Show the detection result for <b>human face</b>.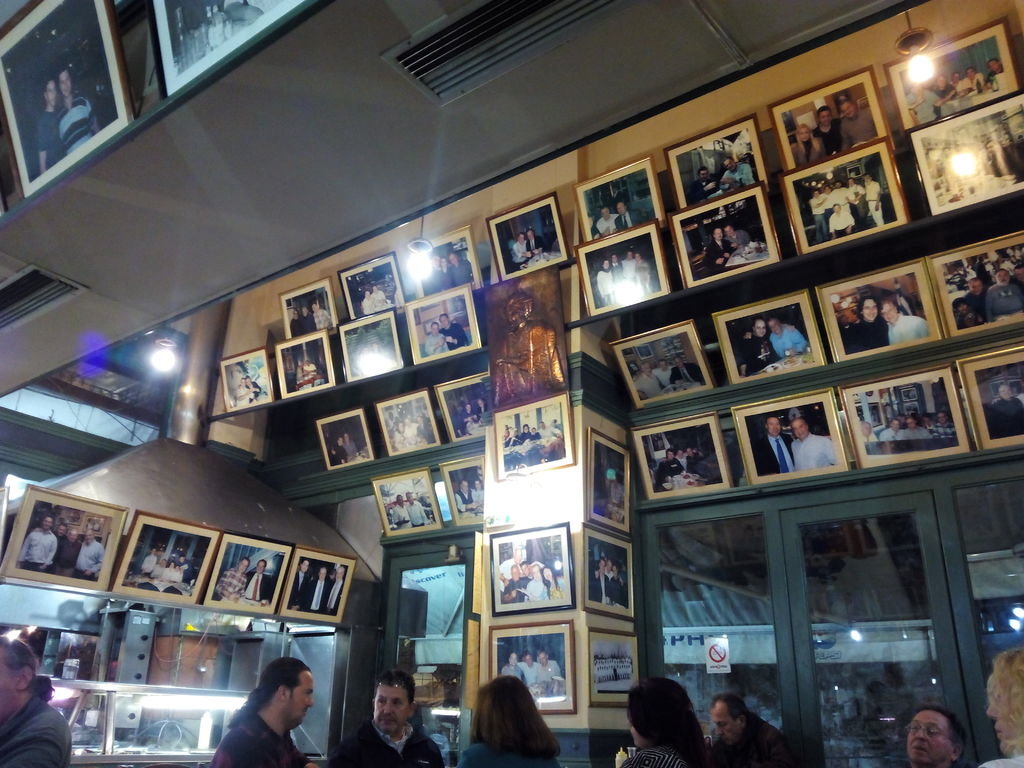
x1=997, y1=268, x2=1011, y2=285.
